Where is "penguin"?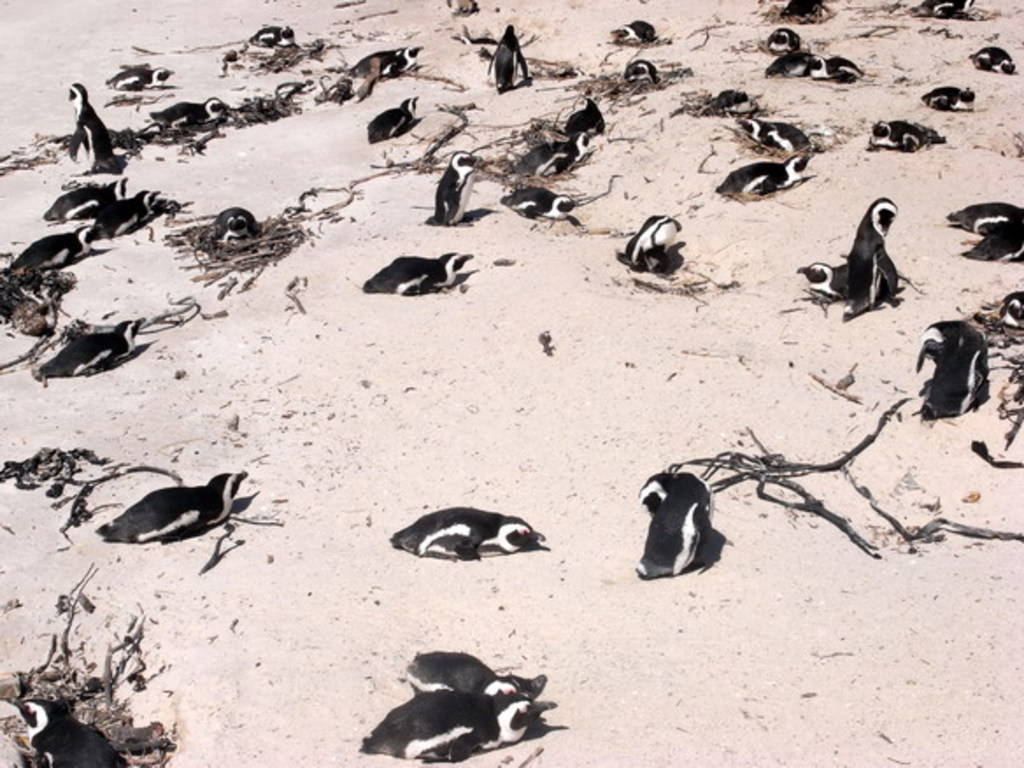
BBox(107, 65, 174, 86).
